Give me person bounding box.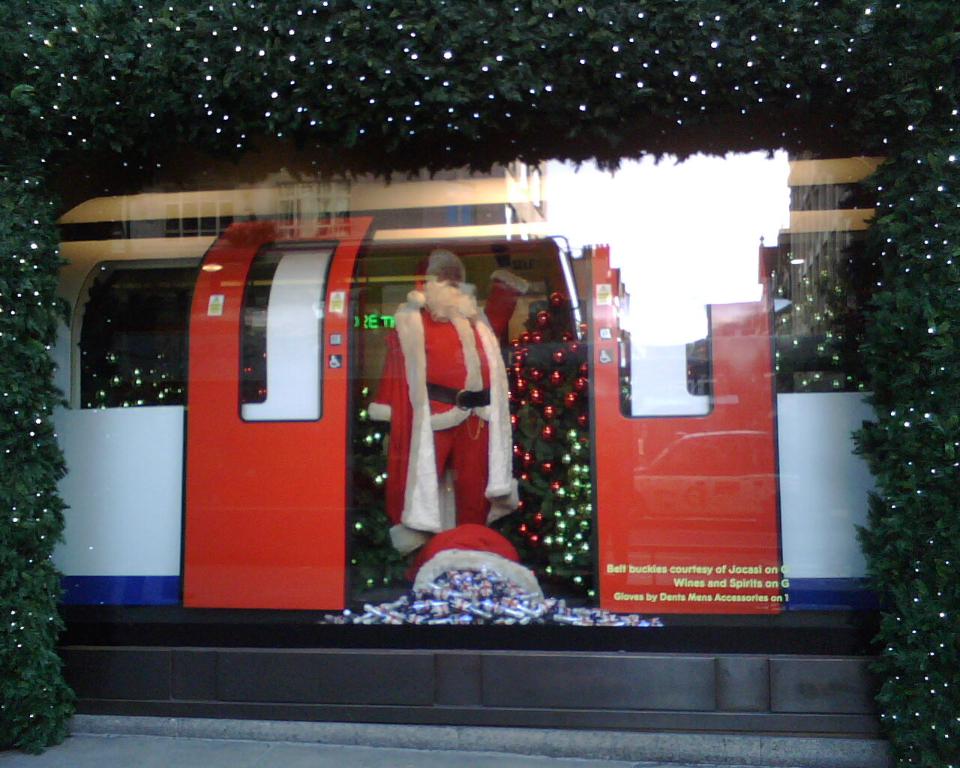
367, 247, 532, 560.
